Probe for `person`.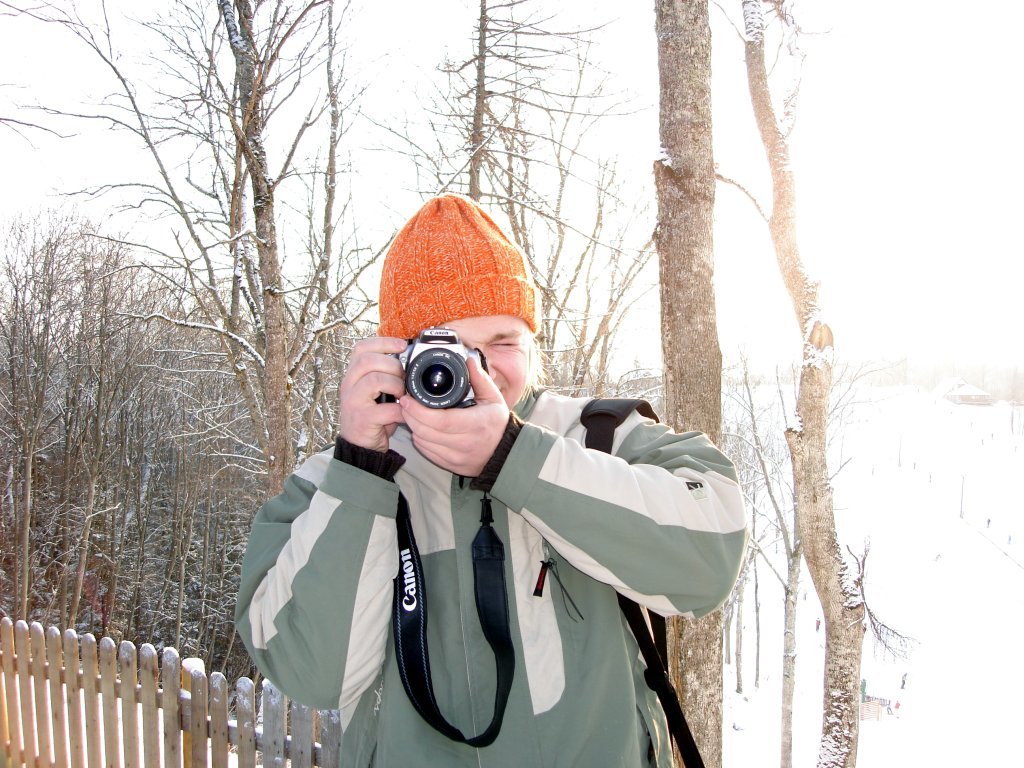
Probe result: detection(233, 194, 749, 767).
